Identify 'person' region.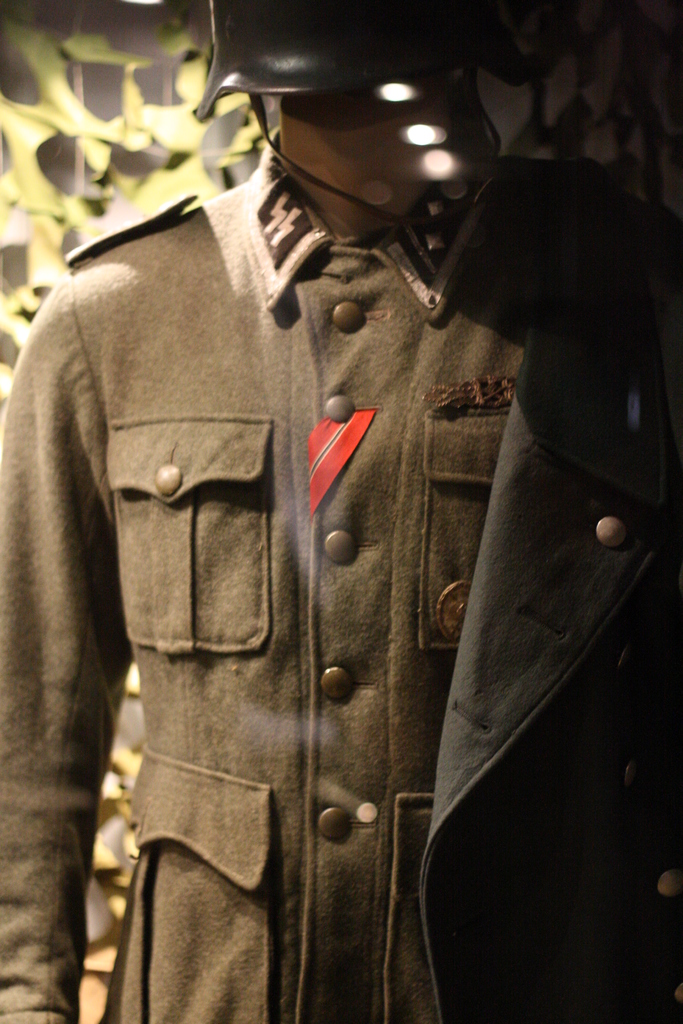
Region: detection(0, 0, 682, 1023).
